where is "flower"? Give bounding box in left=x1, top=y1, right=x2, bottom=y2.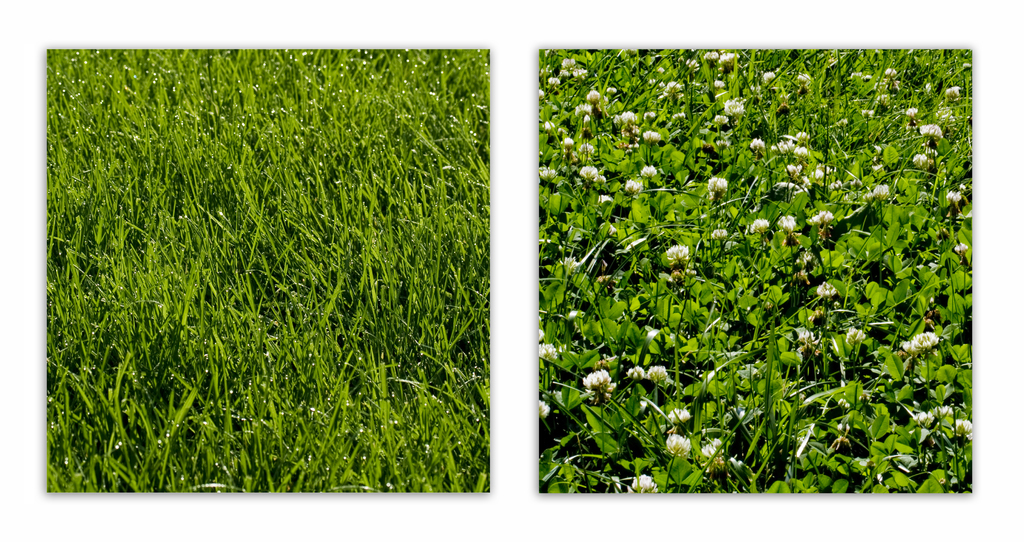
left=628, top=476, right=659, bottom=495.
